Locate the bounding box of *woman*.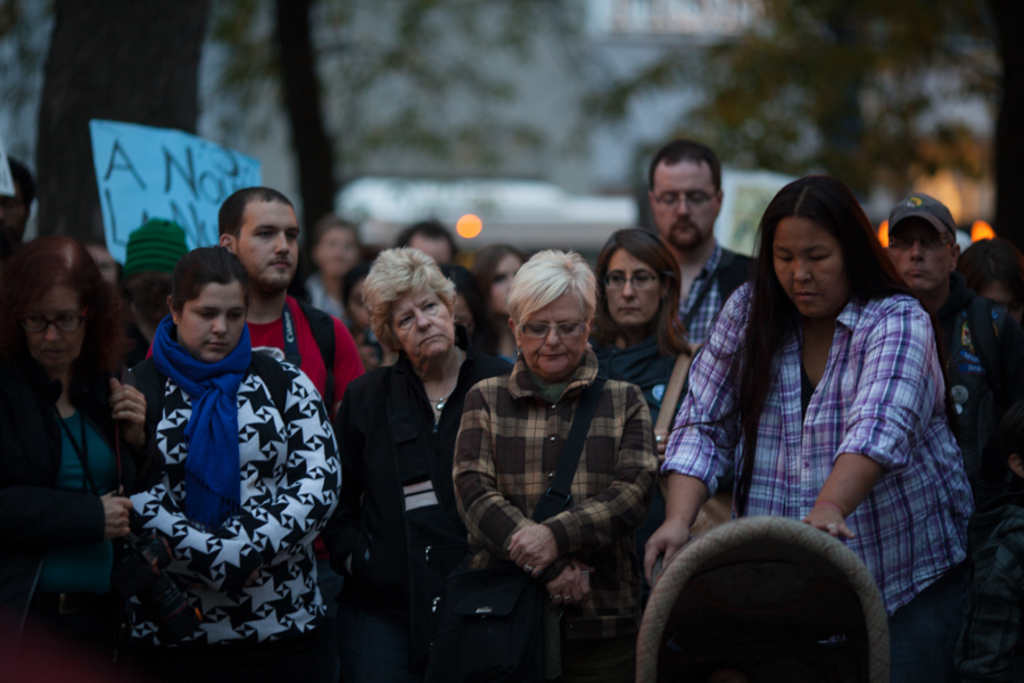
Bounding box: select_region(0, 237, 156, 682).
